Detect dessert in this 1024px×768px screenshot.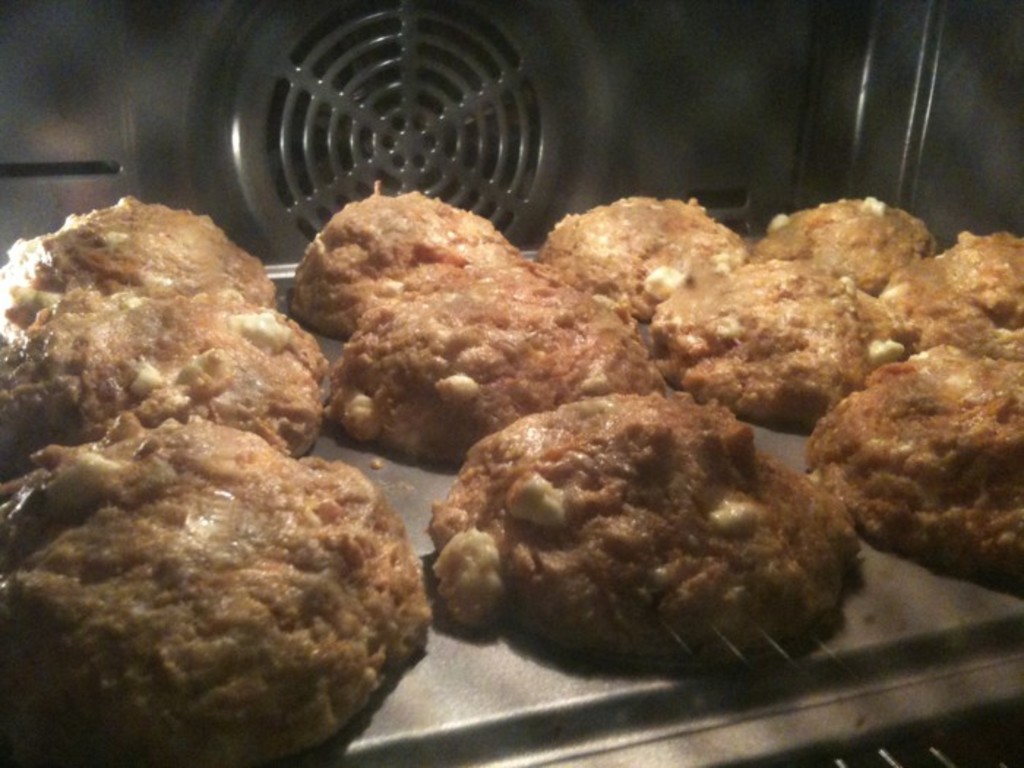
Detection: (20, 334, 417, 767).
